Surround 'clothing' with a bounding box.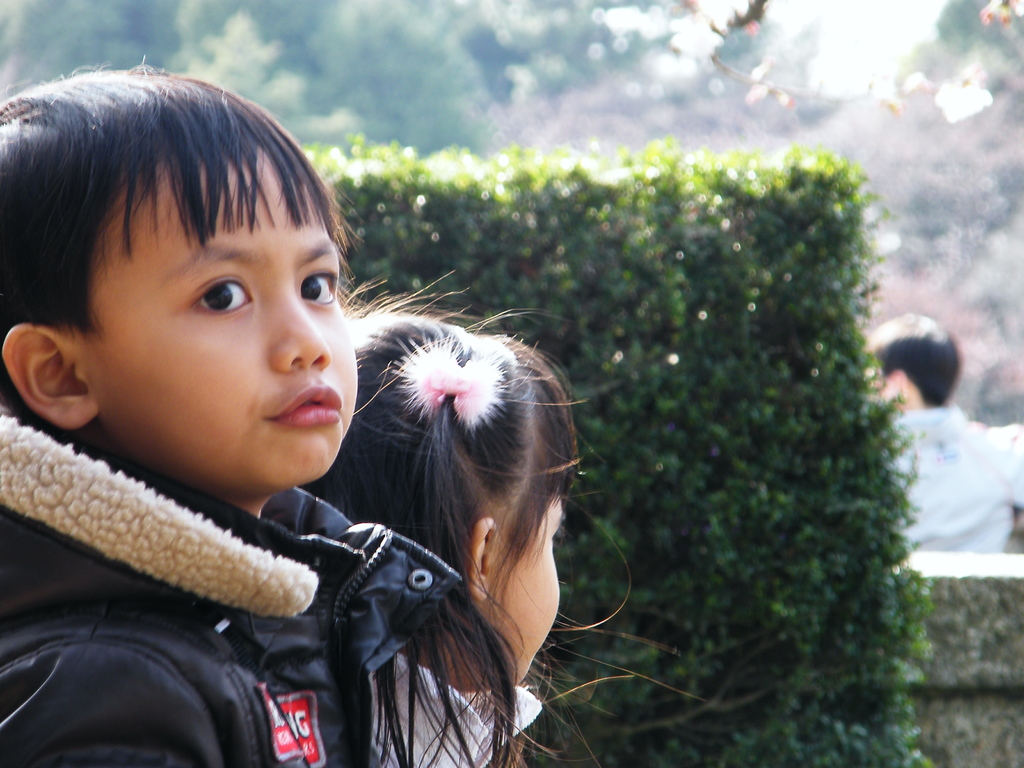
l=885, t=403, r=1023, b=553.
